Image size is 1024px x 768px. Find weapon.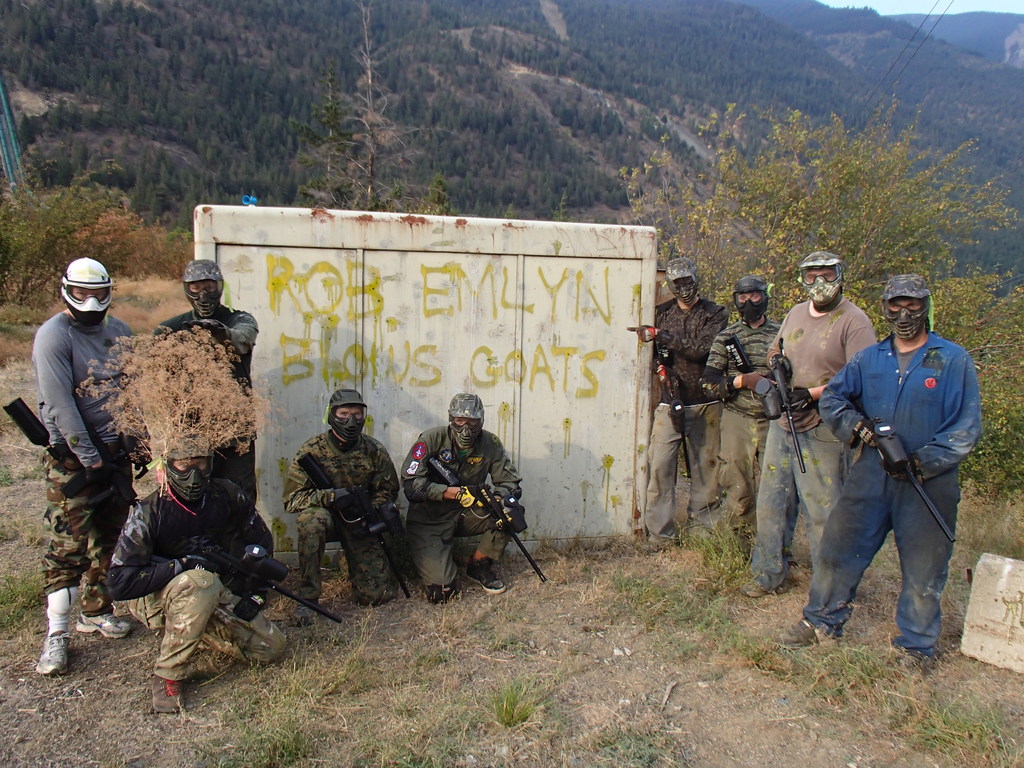
box(653, 338, 689, 479).
